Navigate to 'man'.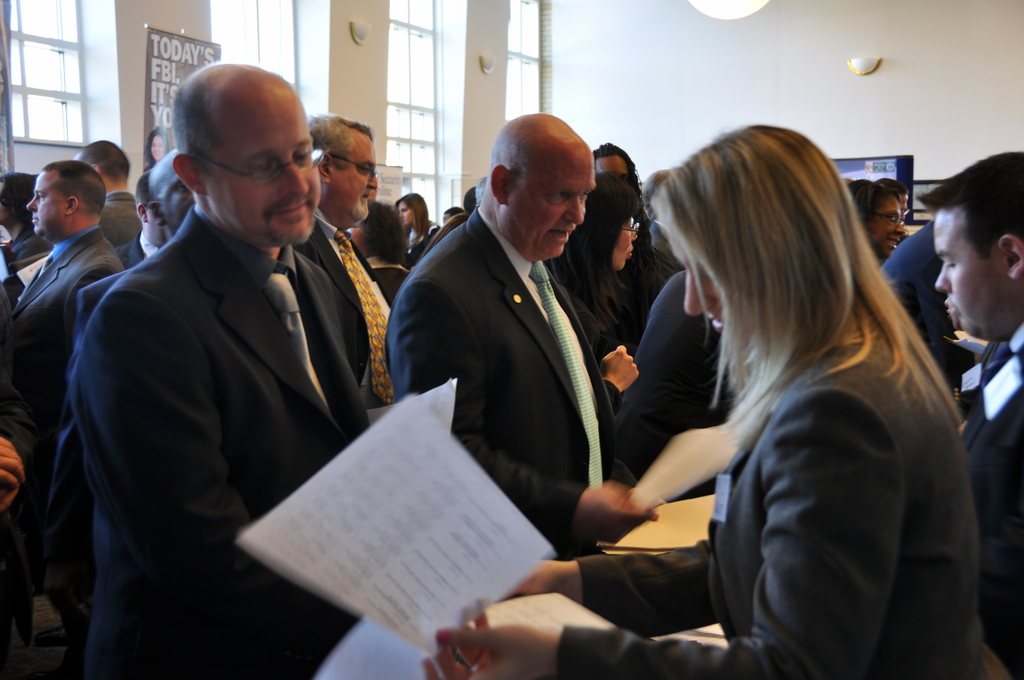
Navigation target: crop(83, 139, 148, 270).
